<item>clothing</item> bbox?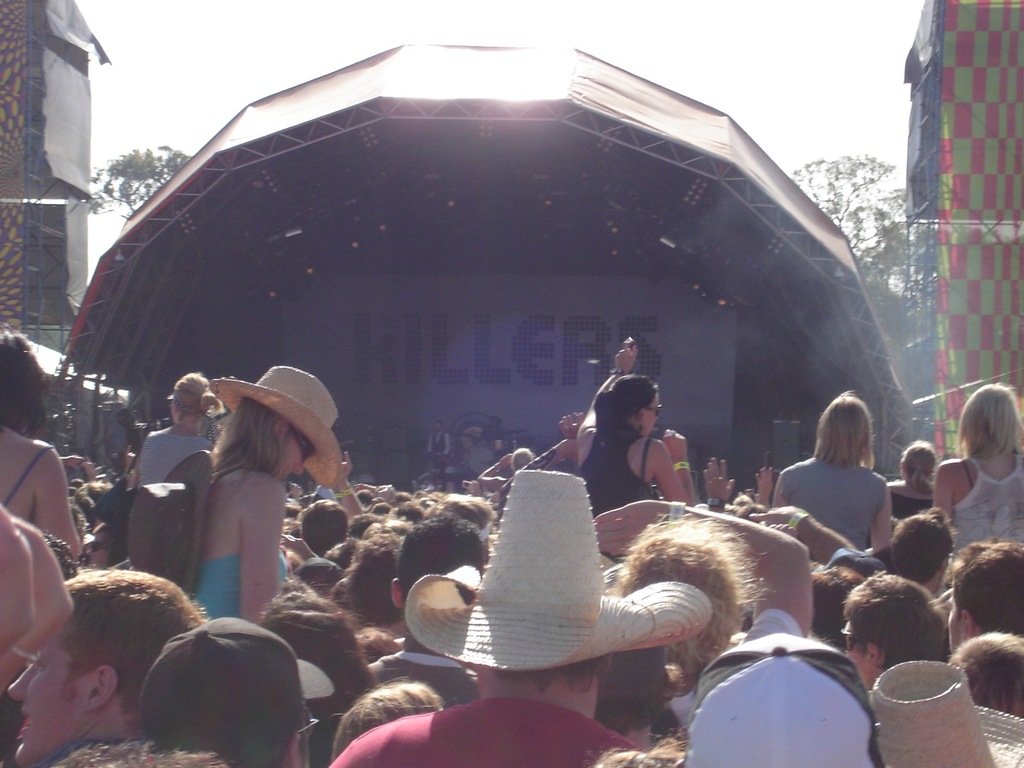
330,691,630,767
